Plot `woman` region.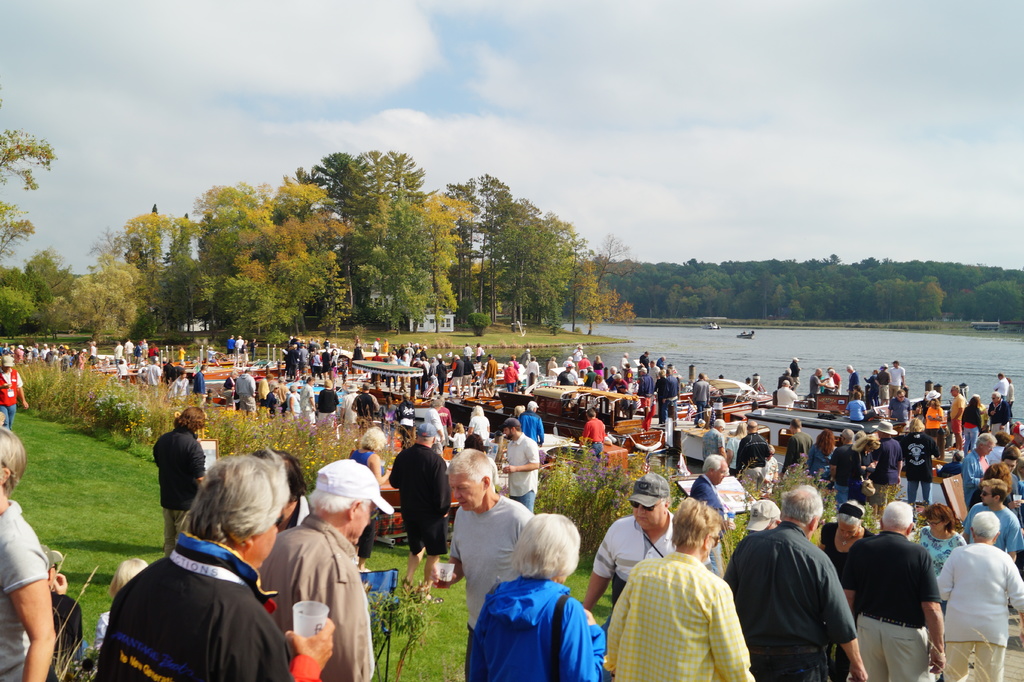
Plotted at [819,500,875,681].
